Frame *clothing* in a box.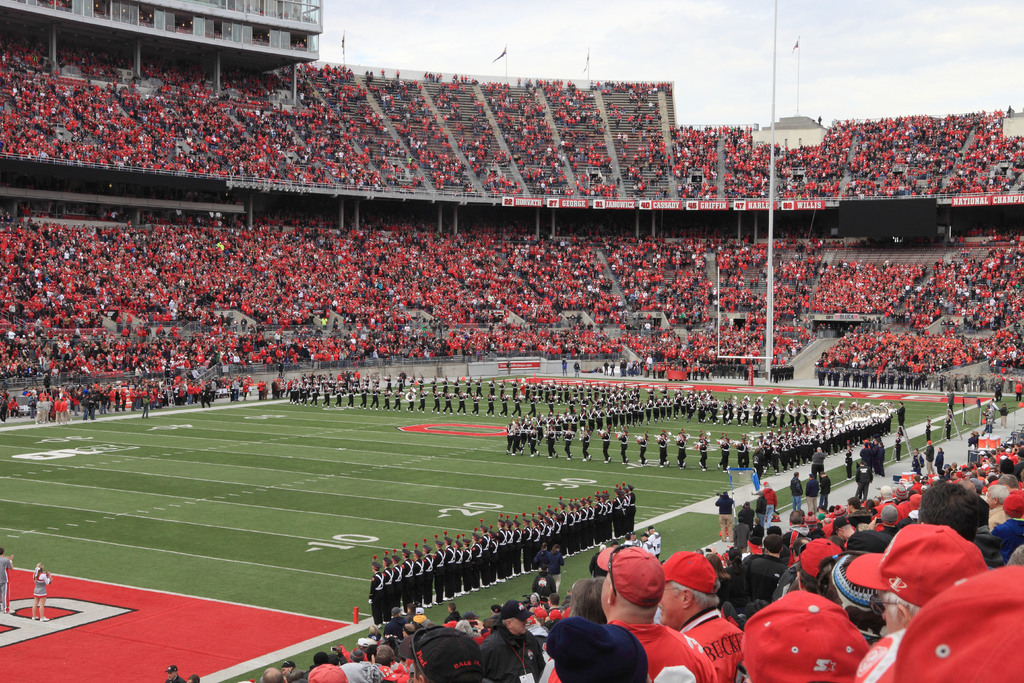
pyautogui.locateOnScreen(139, 399, 150, 414).
